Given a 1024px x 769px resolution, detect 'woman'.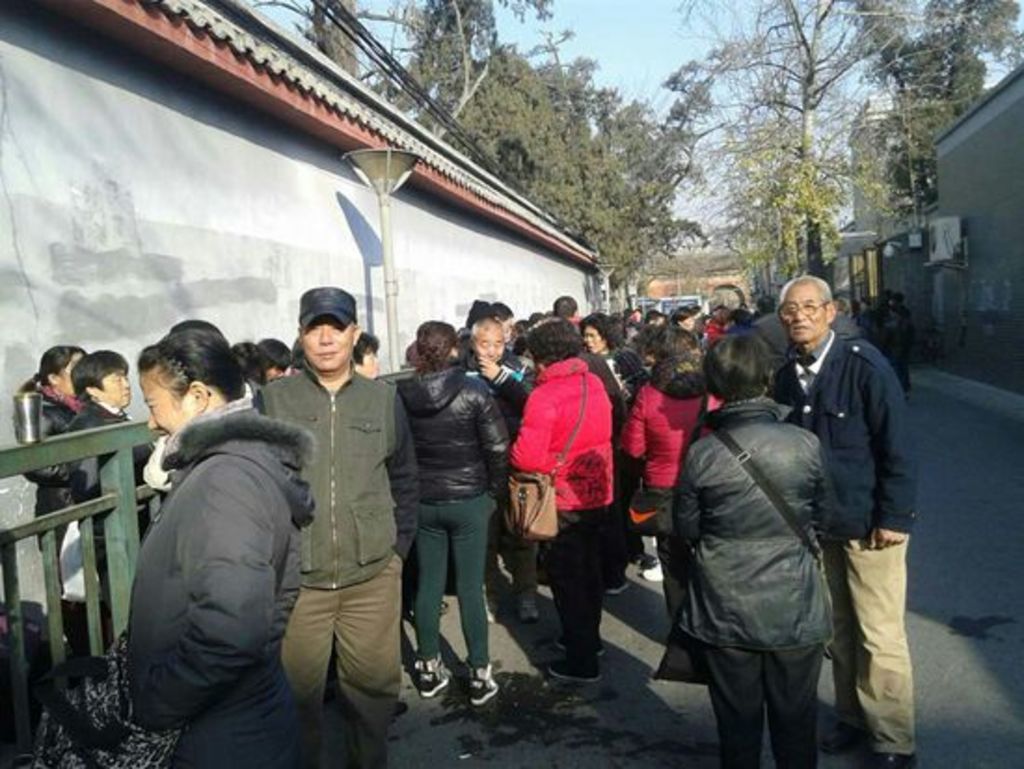
locate(663, 326, 836, 767).
